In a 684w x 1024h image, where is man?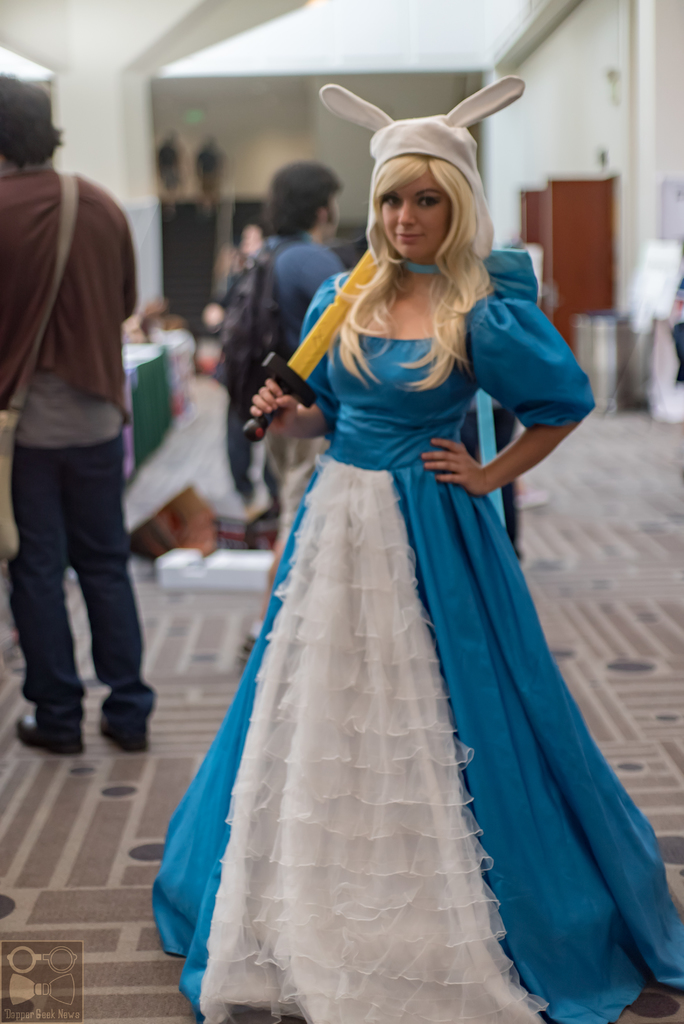
Rect(0, 107, 174, 759).
